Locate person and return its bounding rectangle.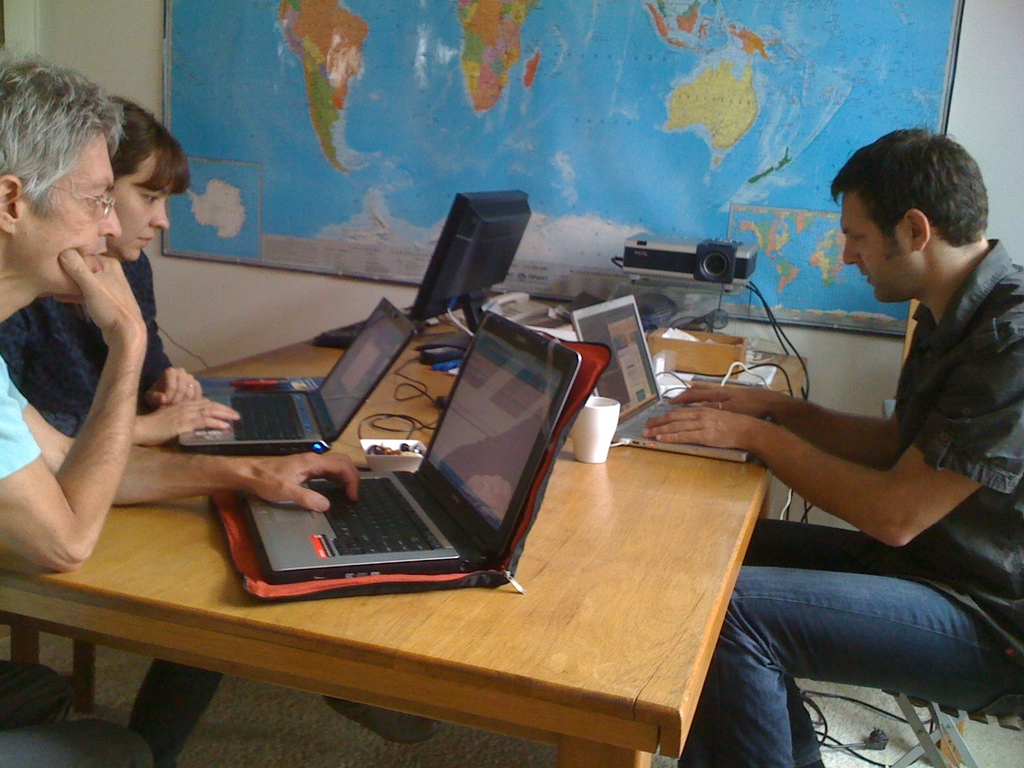
l=0, t=81, r=236, b=458.
